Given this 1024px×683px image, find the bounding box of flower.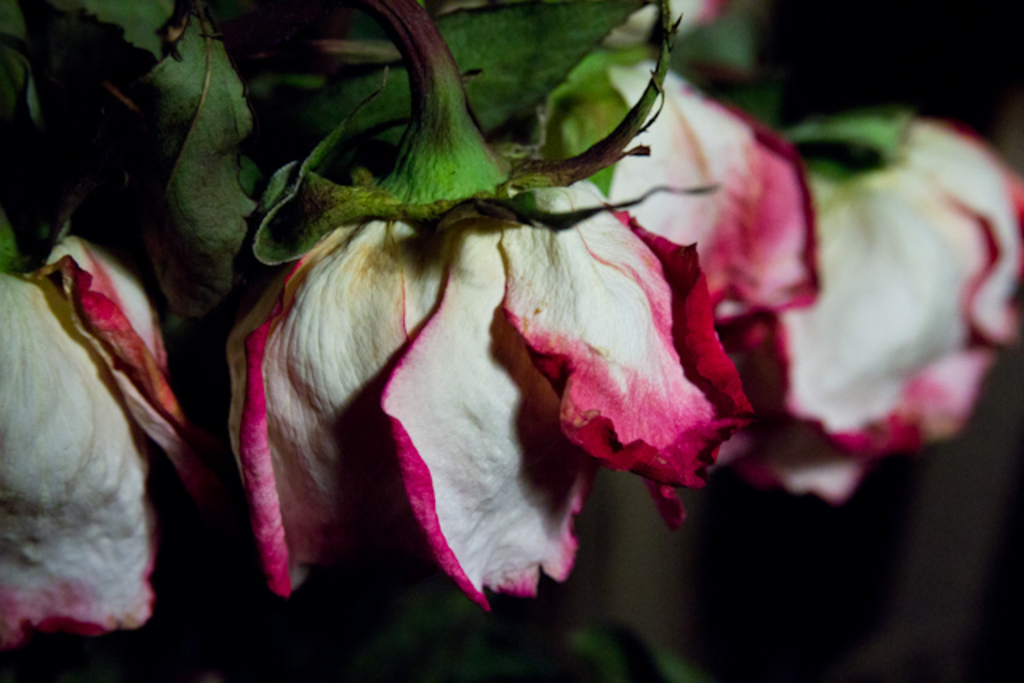
detection(227, 58, 819, 611).
